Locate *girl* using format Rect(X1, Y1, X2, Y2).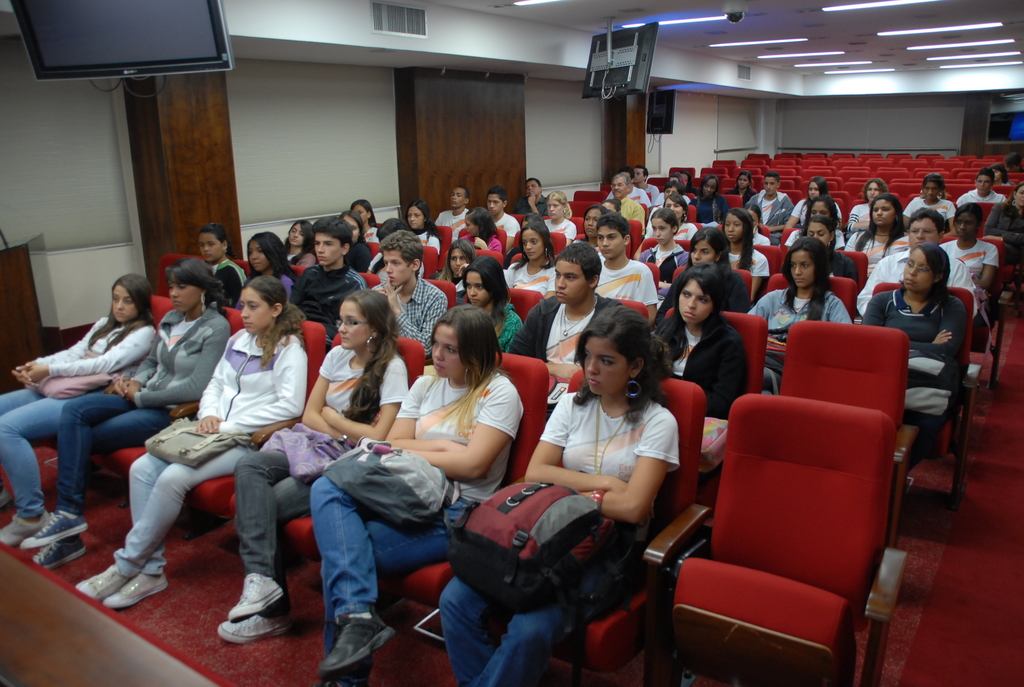
Rect(309, 304, 522, 686).
